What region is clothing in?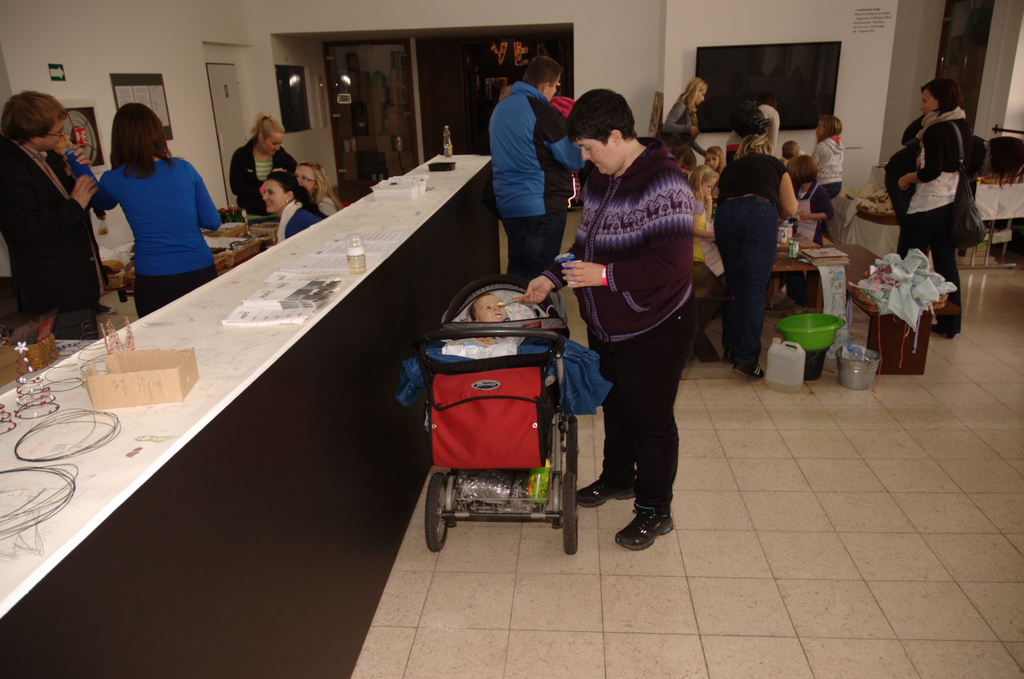
487, 81, 589, 287.
